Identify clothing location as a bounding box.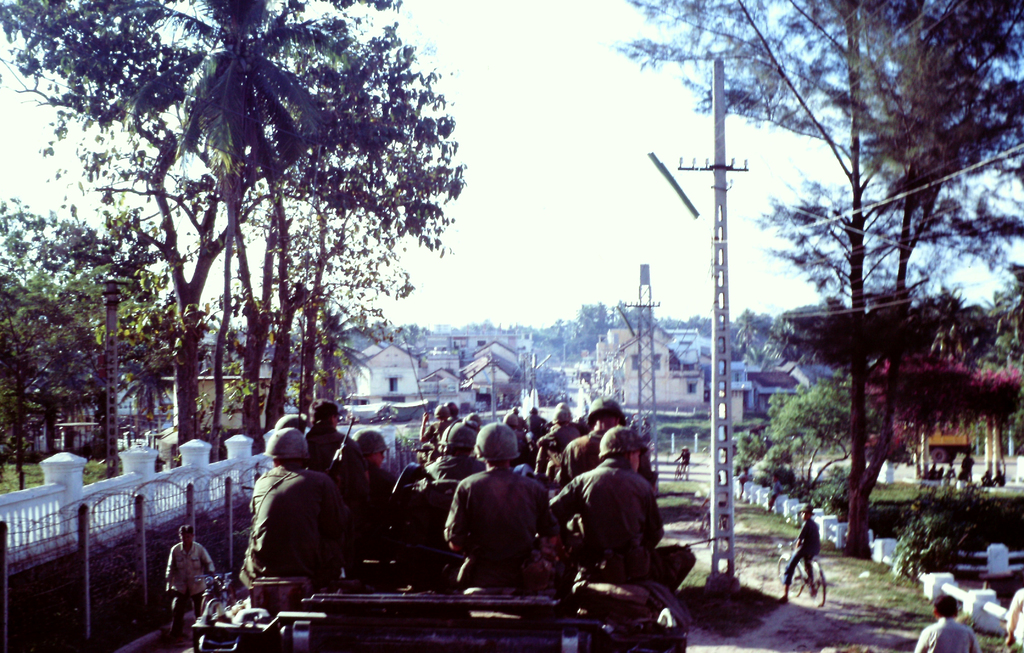
536, 418, 566, 474.
